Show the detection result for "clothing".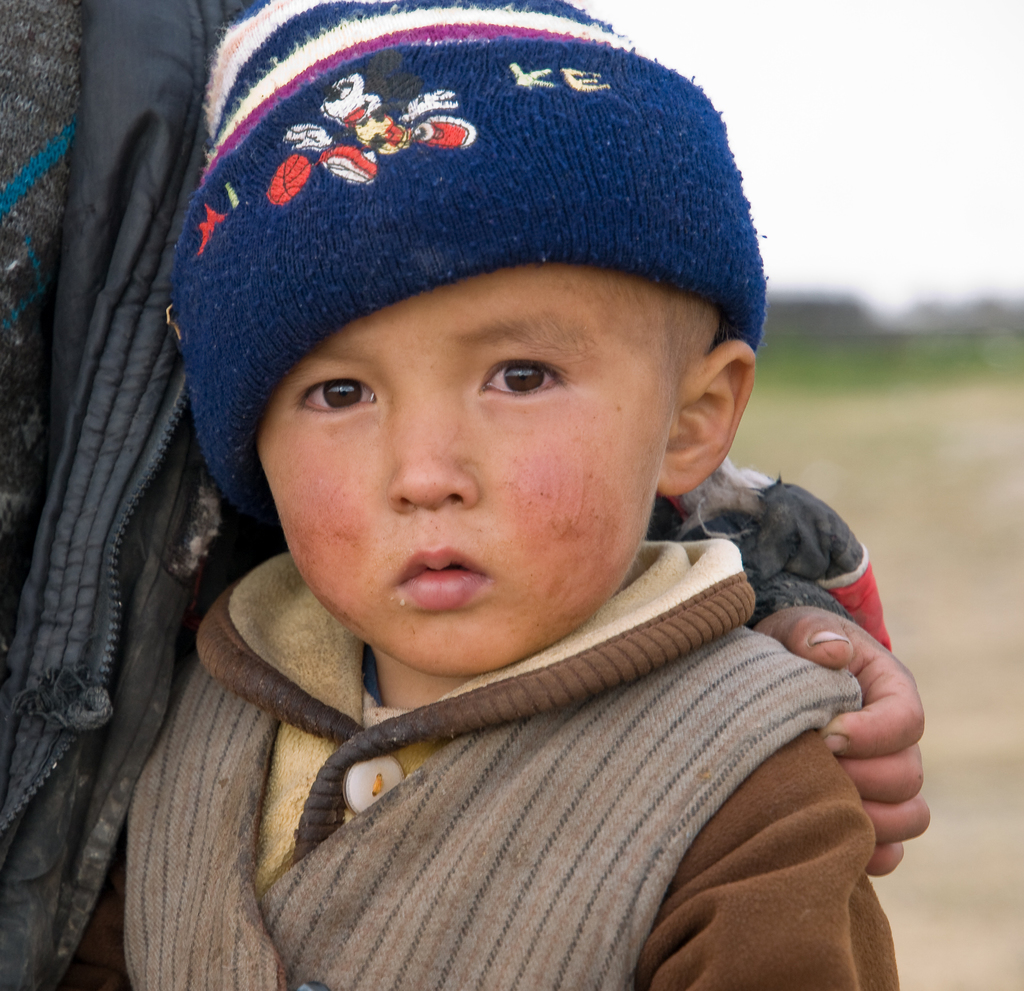
bbox=[0, 0, 577, 990].
